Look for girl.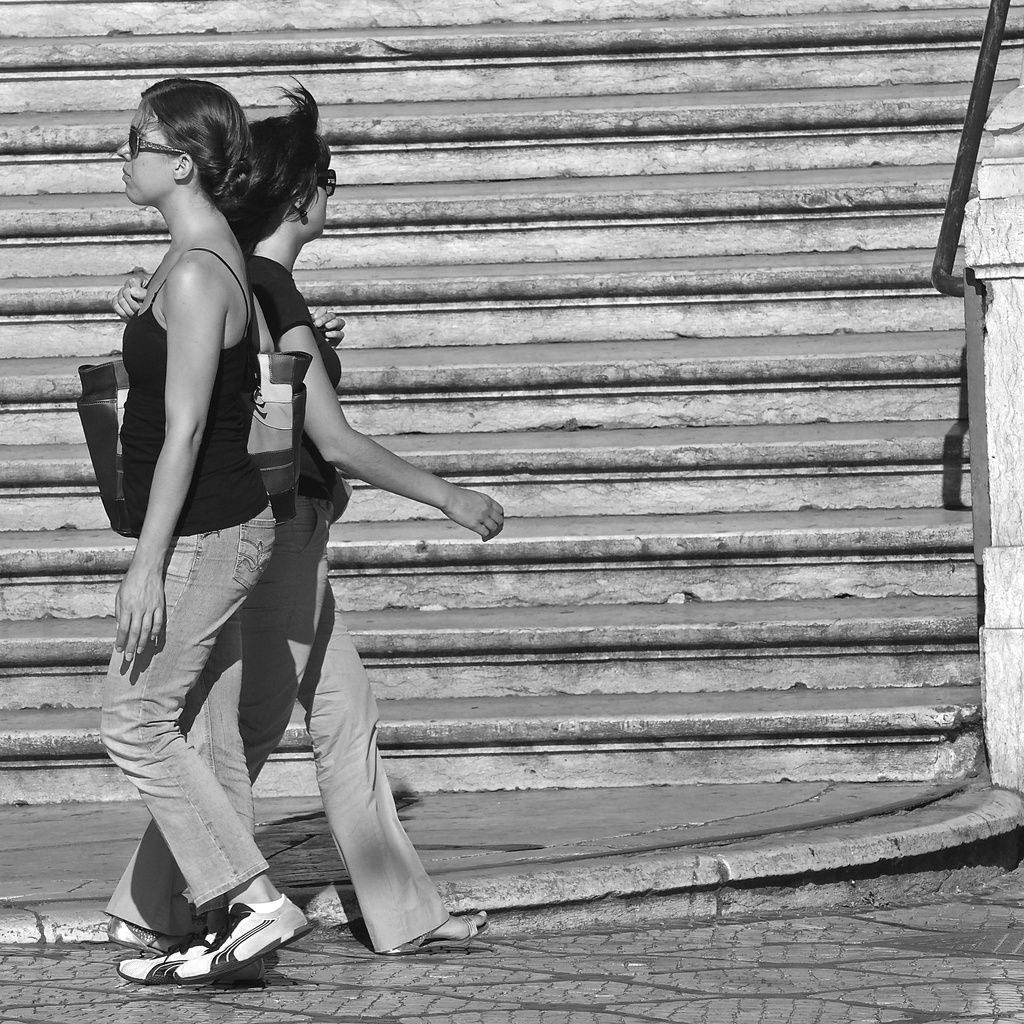
Found: [x1=110, y1=78, x2=318, y2=988].
